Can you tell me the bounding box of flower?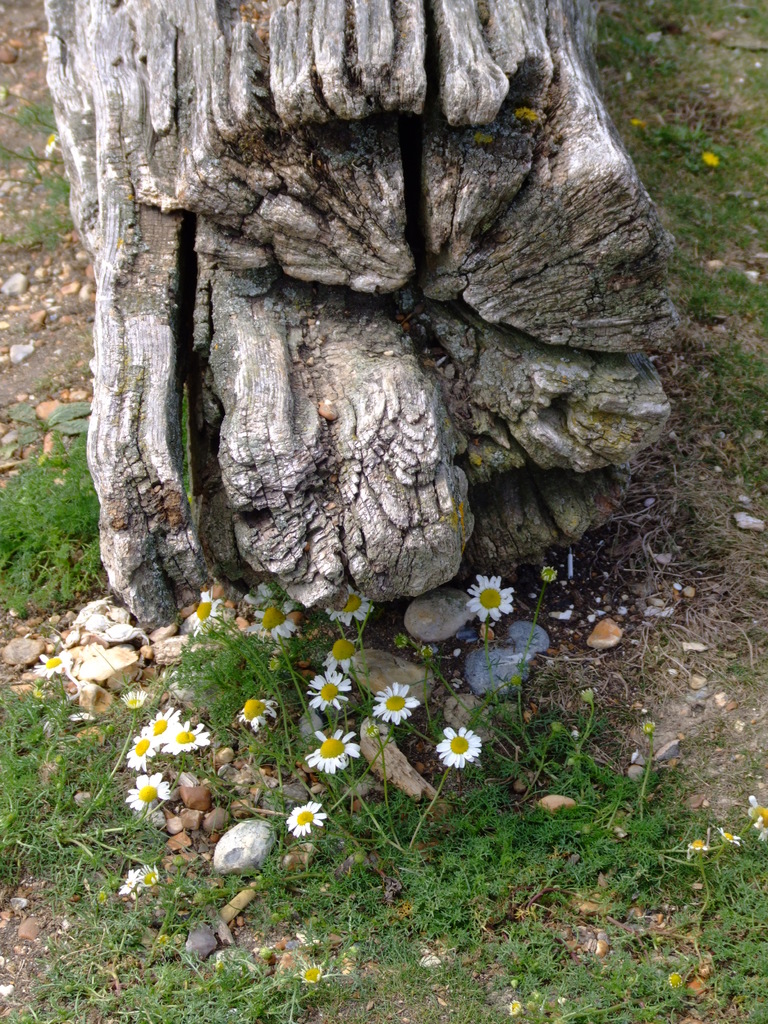
BBox(308, 671, 354, 712).
